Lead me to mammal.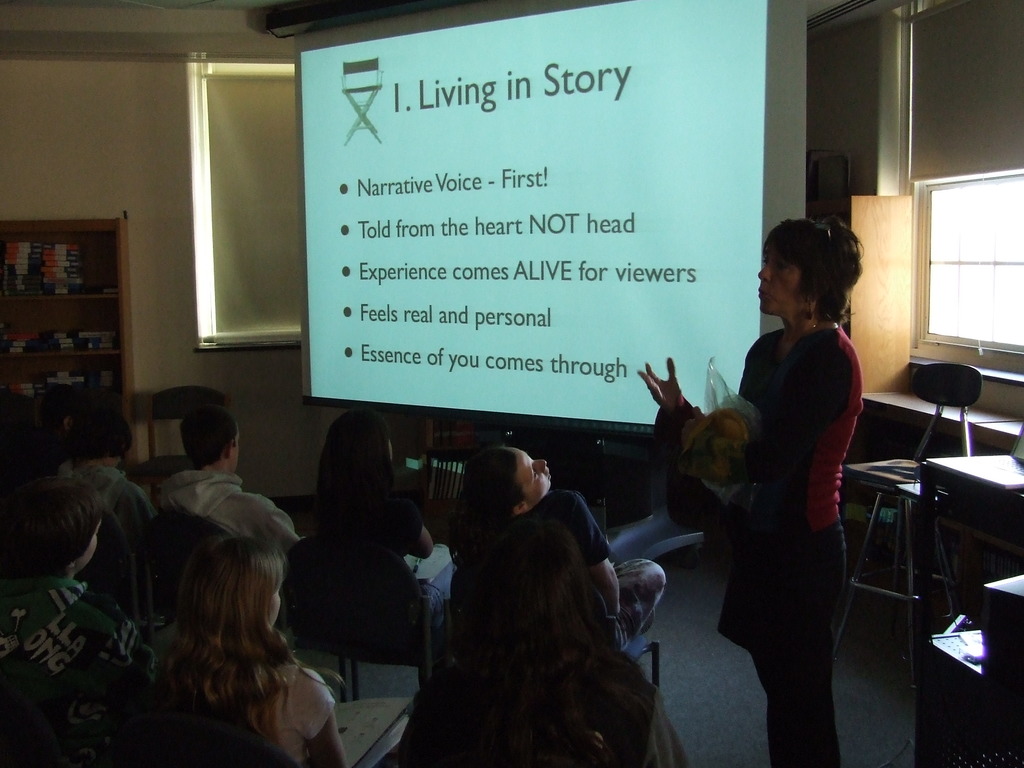
Lead to BBox(315, 416, 435, 627).
